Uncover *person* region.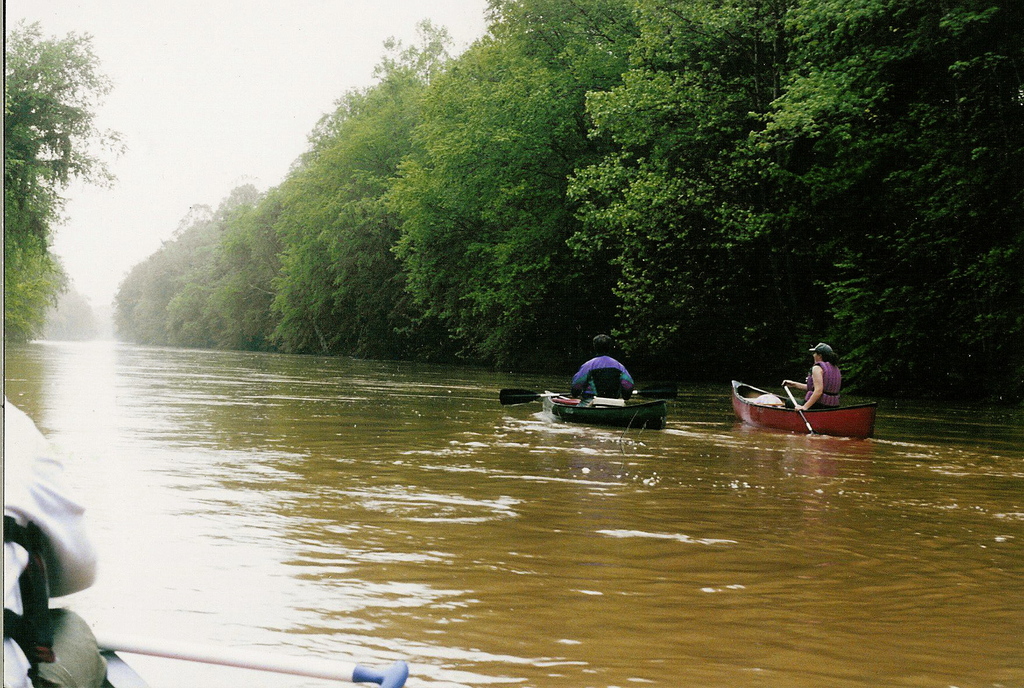
Uncovered: locate(566, 333, 636, 403).
